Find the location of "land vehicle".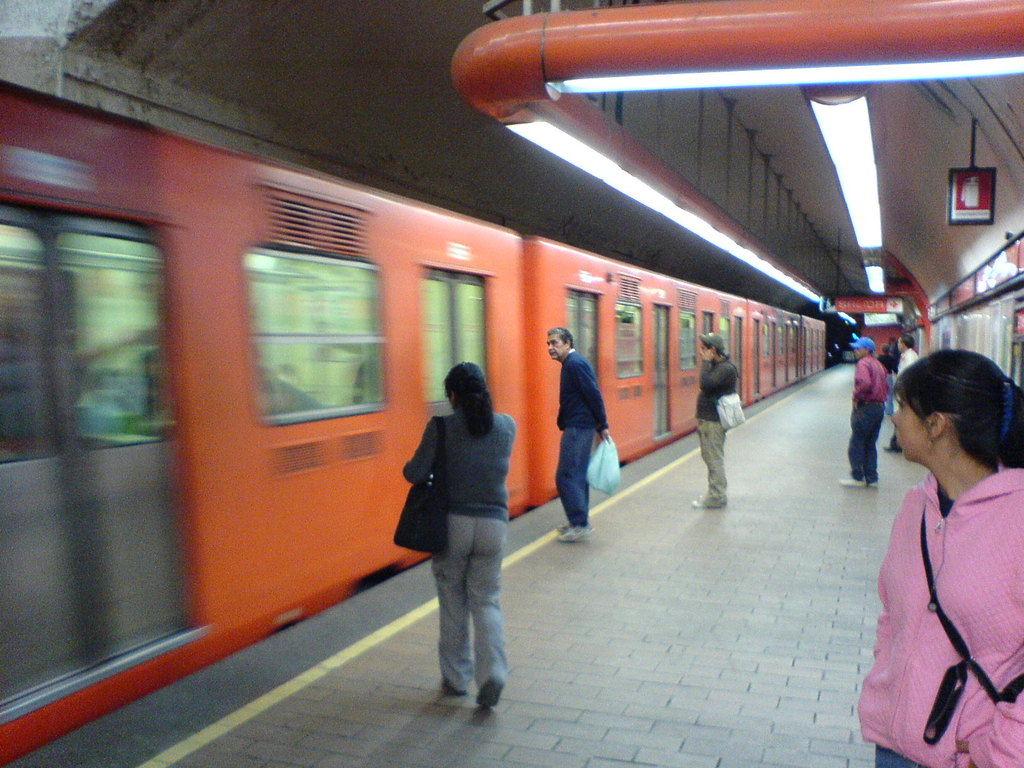
Location: (0,85,827,767).
